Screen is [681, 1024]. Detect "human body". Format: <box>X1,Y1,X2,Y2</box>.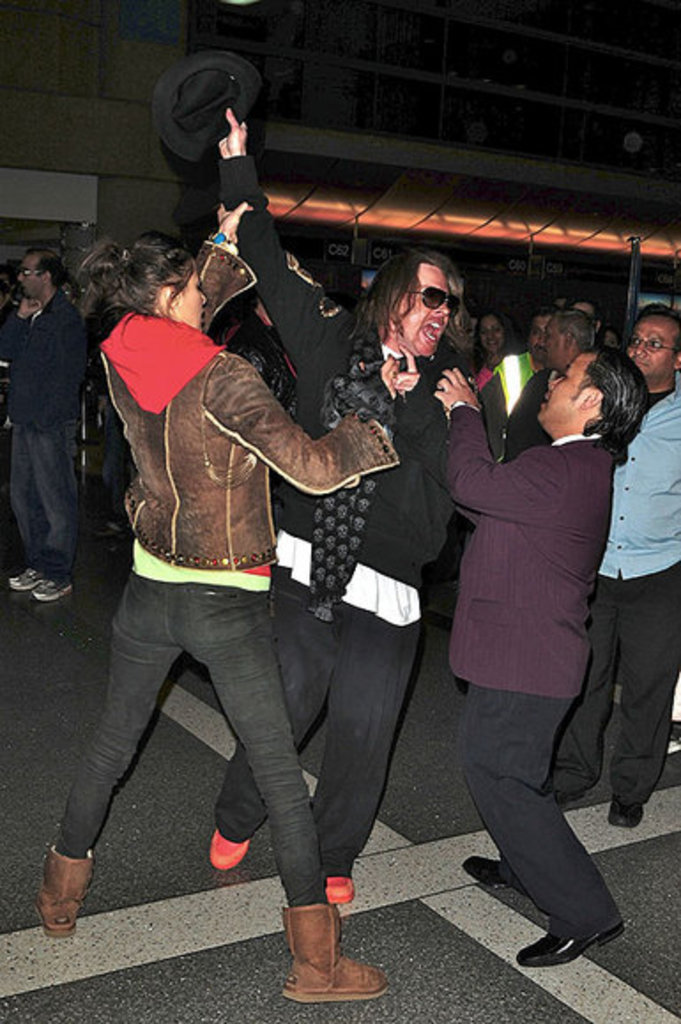
<box>490,304,603,467</box>.
